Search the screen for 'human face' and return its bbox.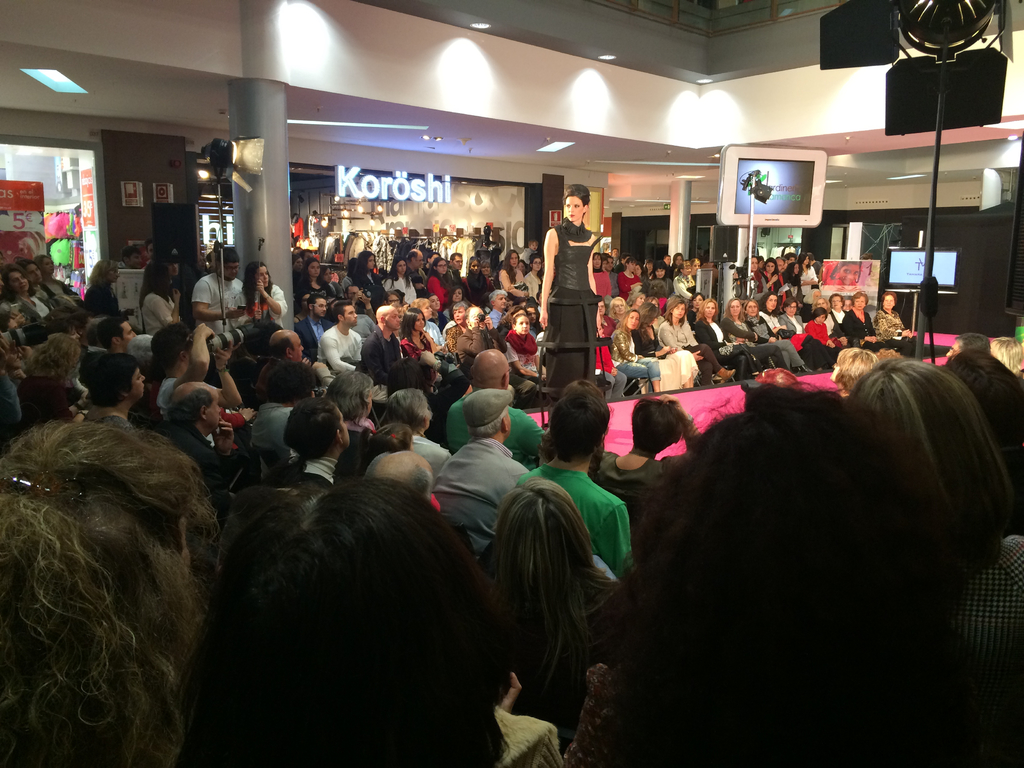
Found: locate(618, 306, 626, 312).
